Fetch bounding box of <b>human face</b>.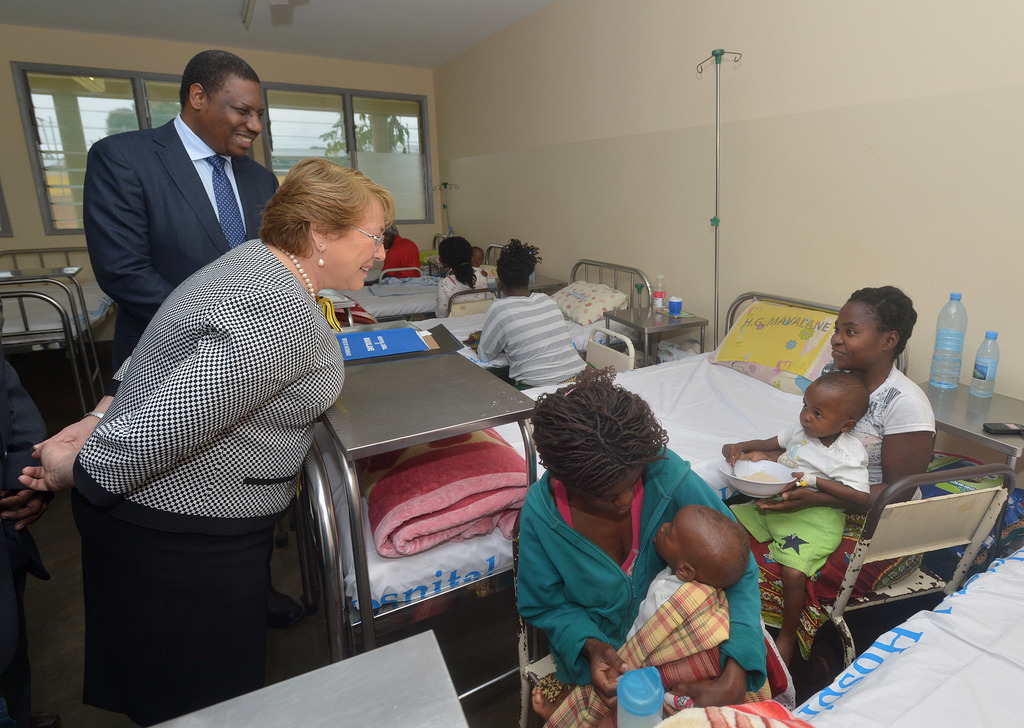
Bbox: select_region(474, 252, 483, 269).
